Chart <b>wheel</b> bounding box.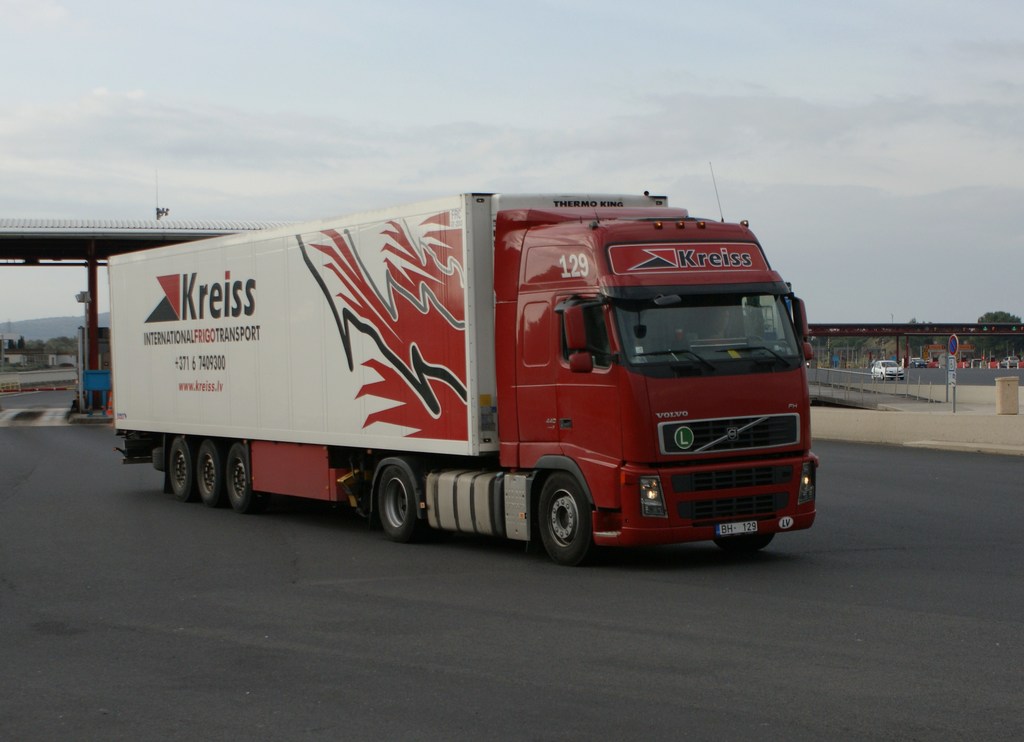
Charted: BBox(227, 447, 259, 512).
